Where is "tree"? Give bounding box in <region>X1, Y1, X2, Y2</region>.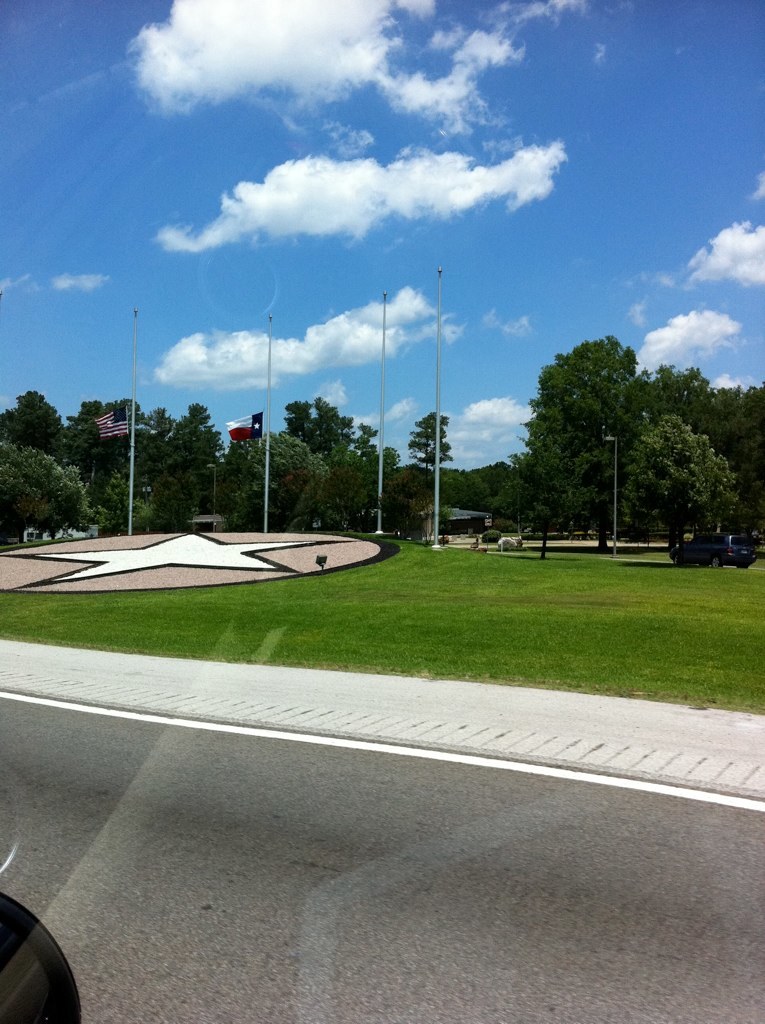
<region>447, 457, 488, 512</region>.
